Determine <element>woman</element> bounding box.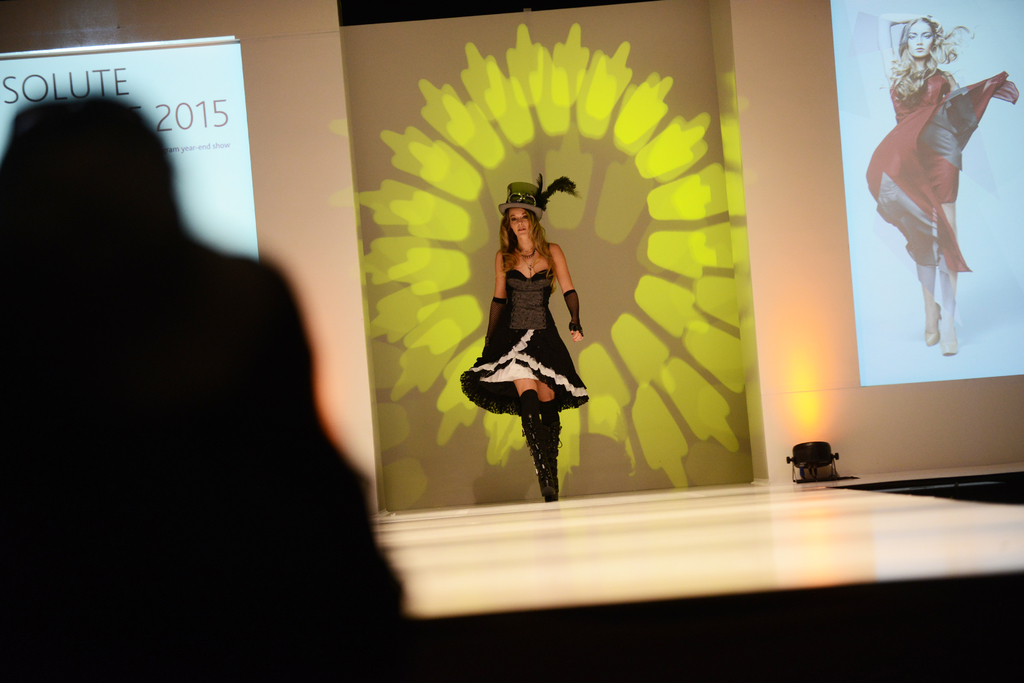
Determined: 859:13:1016:351.
